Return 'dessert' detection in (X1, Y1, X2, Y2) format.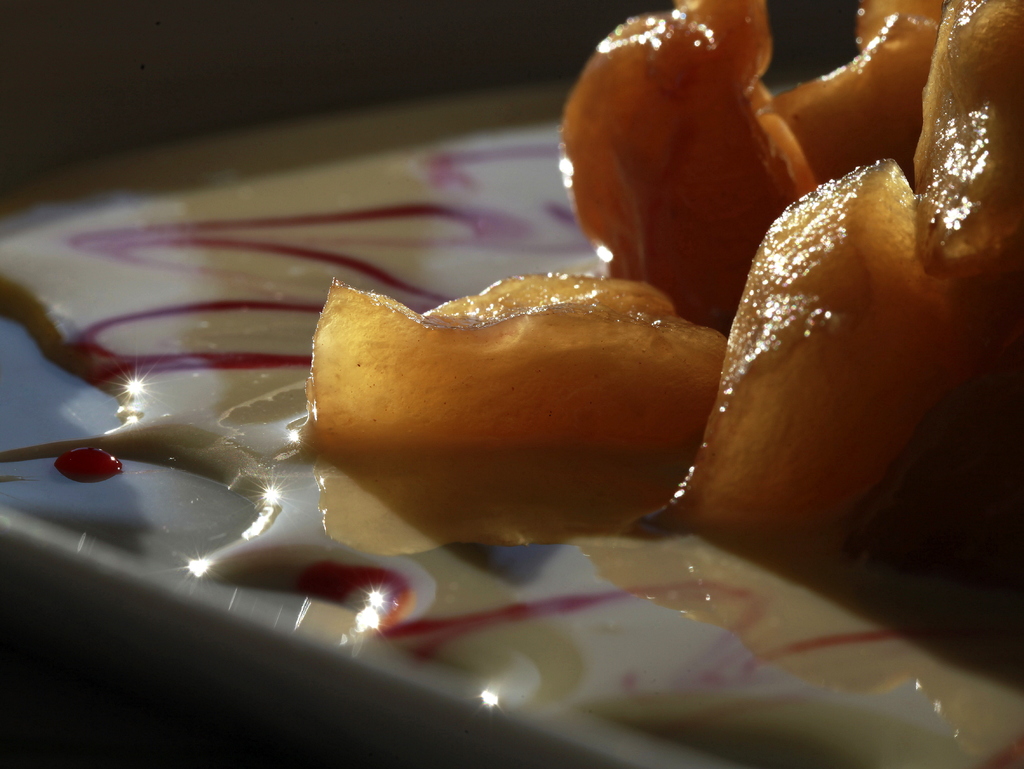
(307, 0, 1023, 768).
